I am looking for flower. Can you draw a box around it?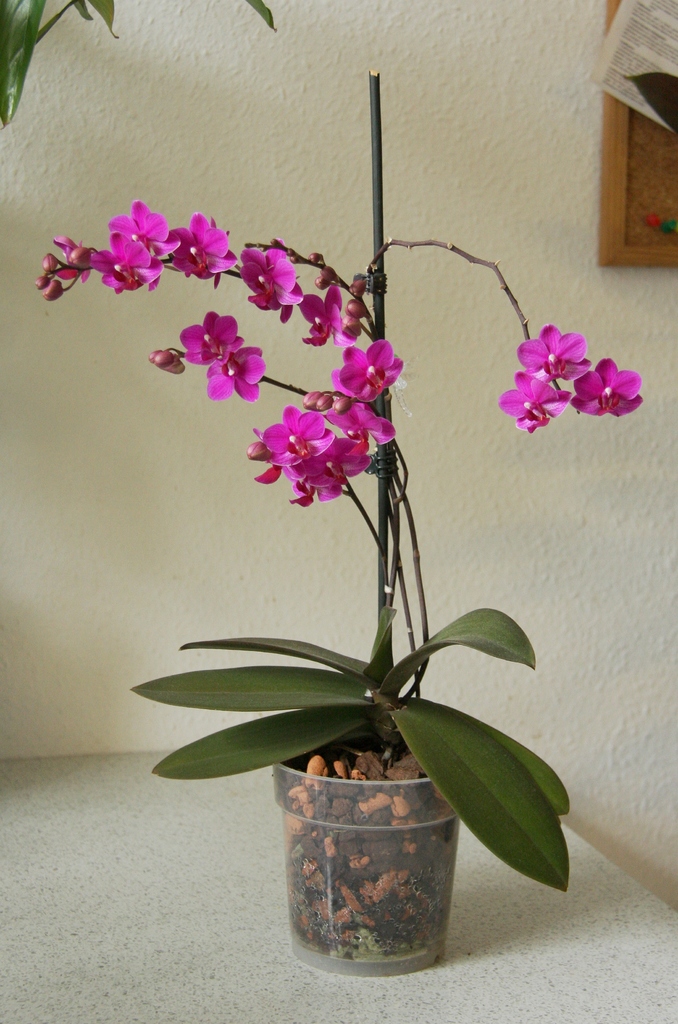
Sure, the bounding box is [326,404,392,438].
